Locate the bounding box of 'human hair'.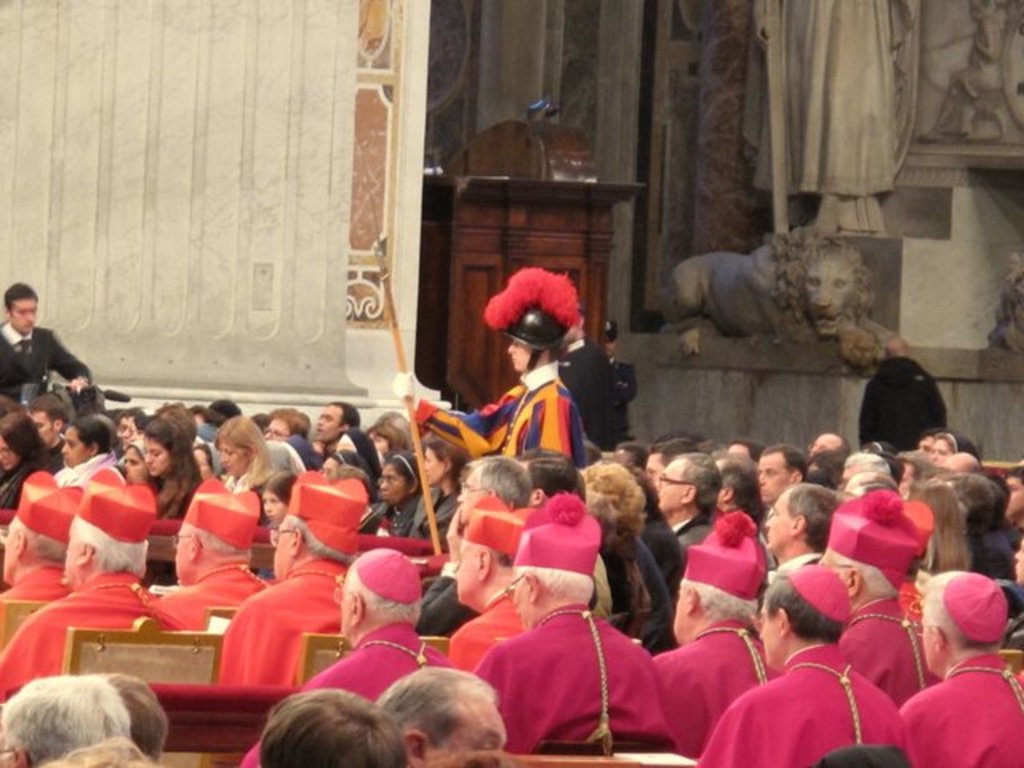
Bounding box: region(781, 482, 845, 554).
